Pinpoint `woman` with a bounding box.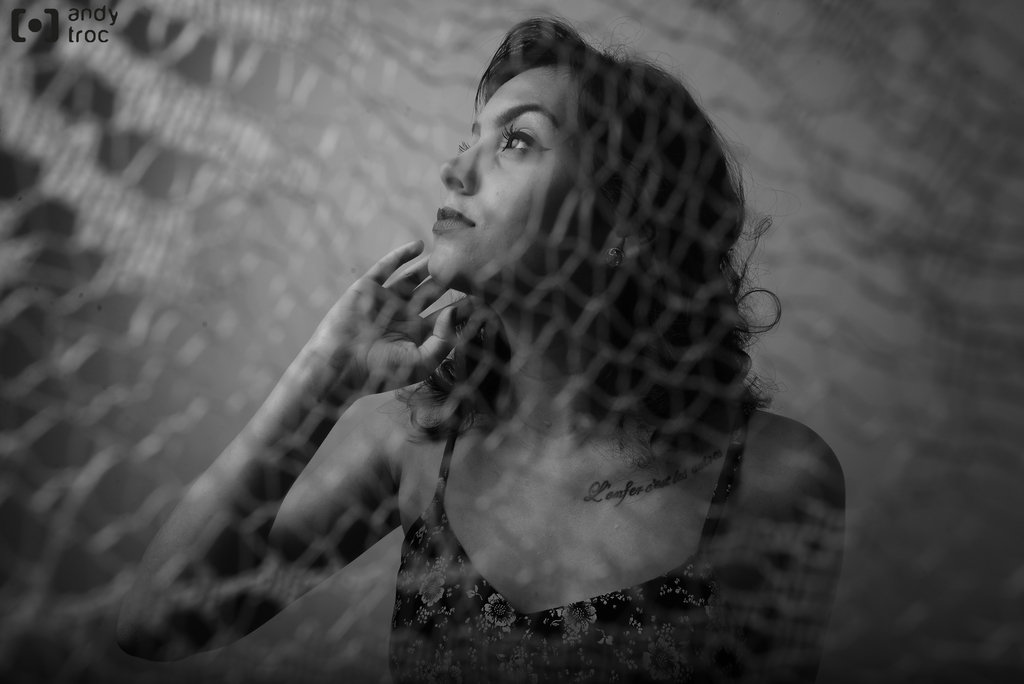
[173,10,852,660].
